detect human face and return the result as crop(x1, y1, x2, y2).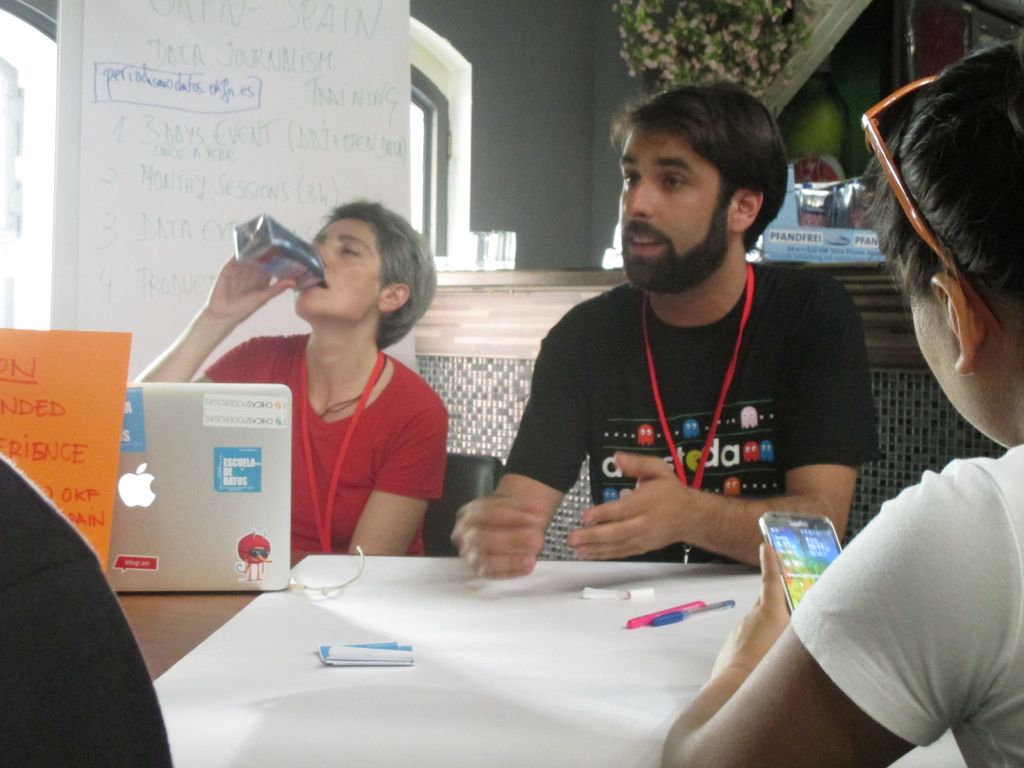
crop(621, 124, 731, 287).
